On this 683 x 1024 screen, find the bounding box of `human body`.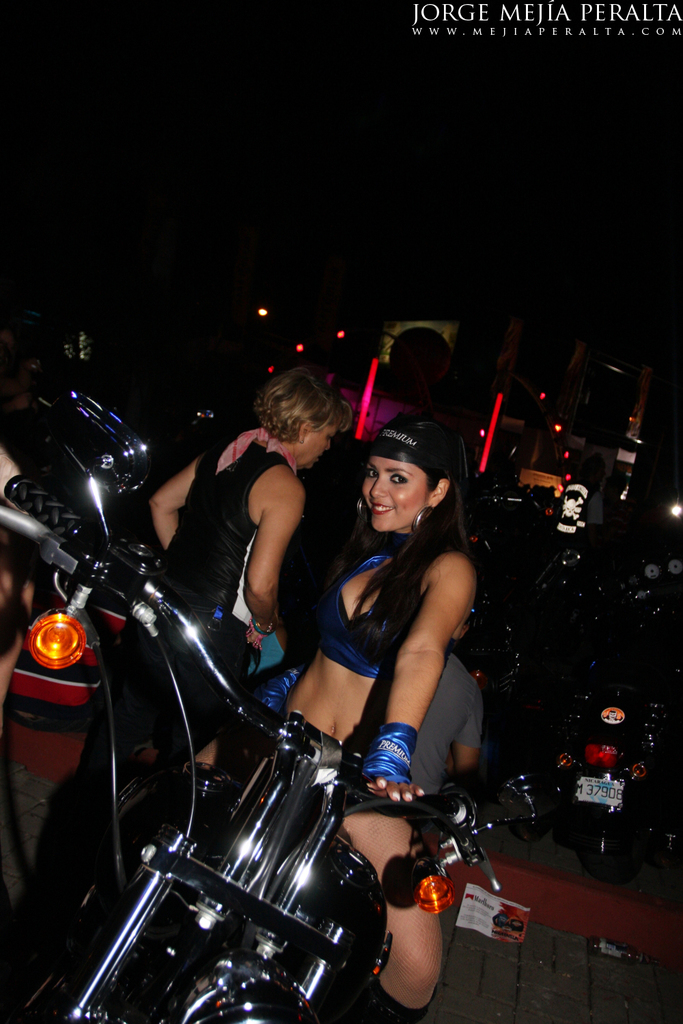
Bounding box: 282/412/447/1023.
